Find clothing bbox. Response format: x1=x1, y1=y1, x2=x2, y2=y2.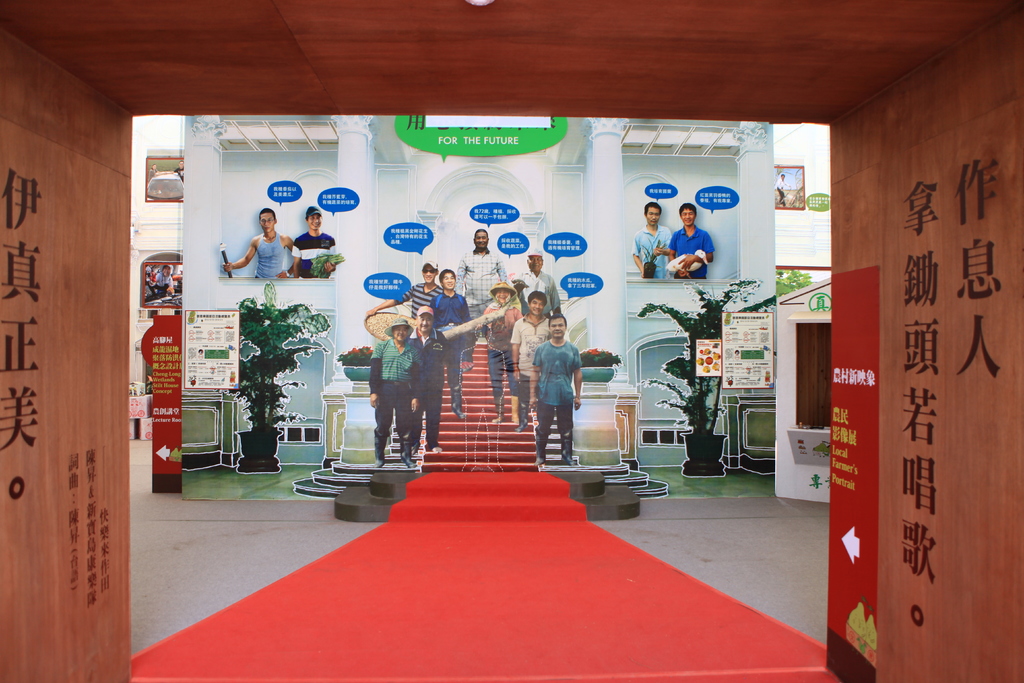
x1=628, y1=224, x2=677, y2=282.
